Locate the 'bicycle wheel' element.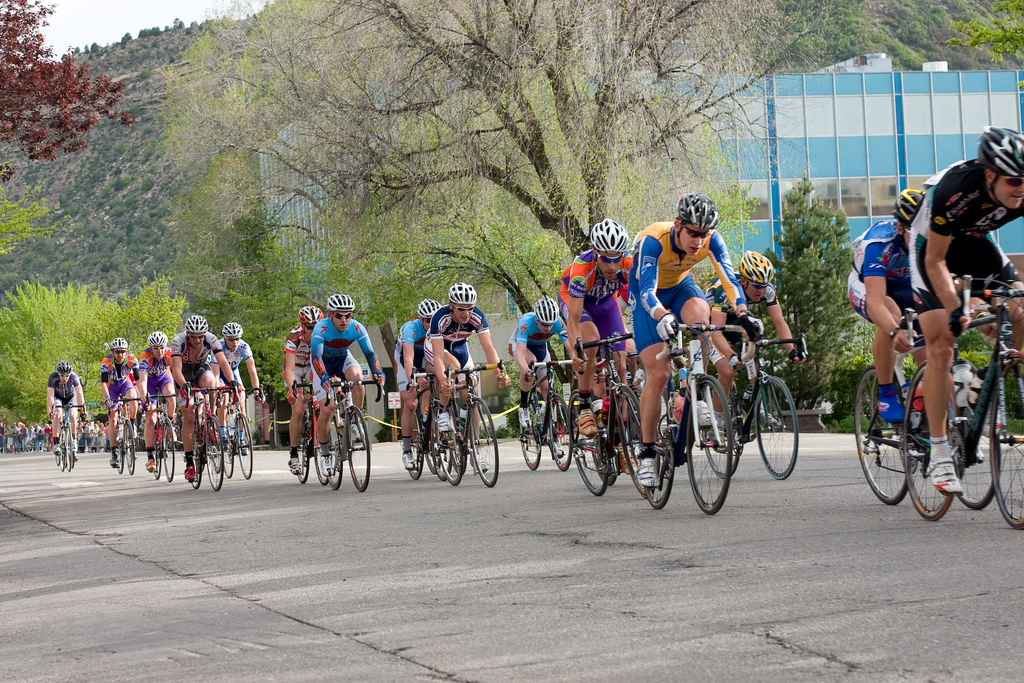
Element bbox: {"x1": 117, "y1": 437, "x2": 124, "y2": 476}.
